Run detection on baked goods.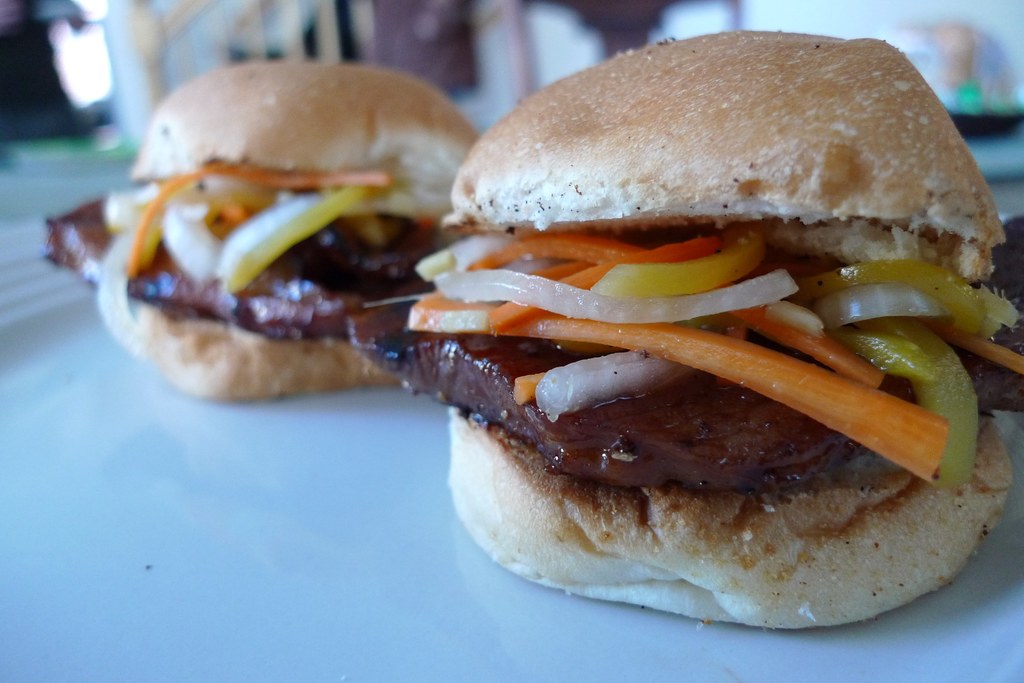
Result: (x1=382, y1=29, x2=1014, y2=630).
